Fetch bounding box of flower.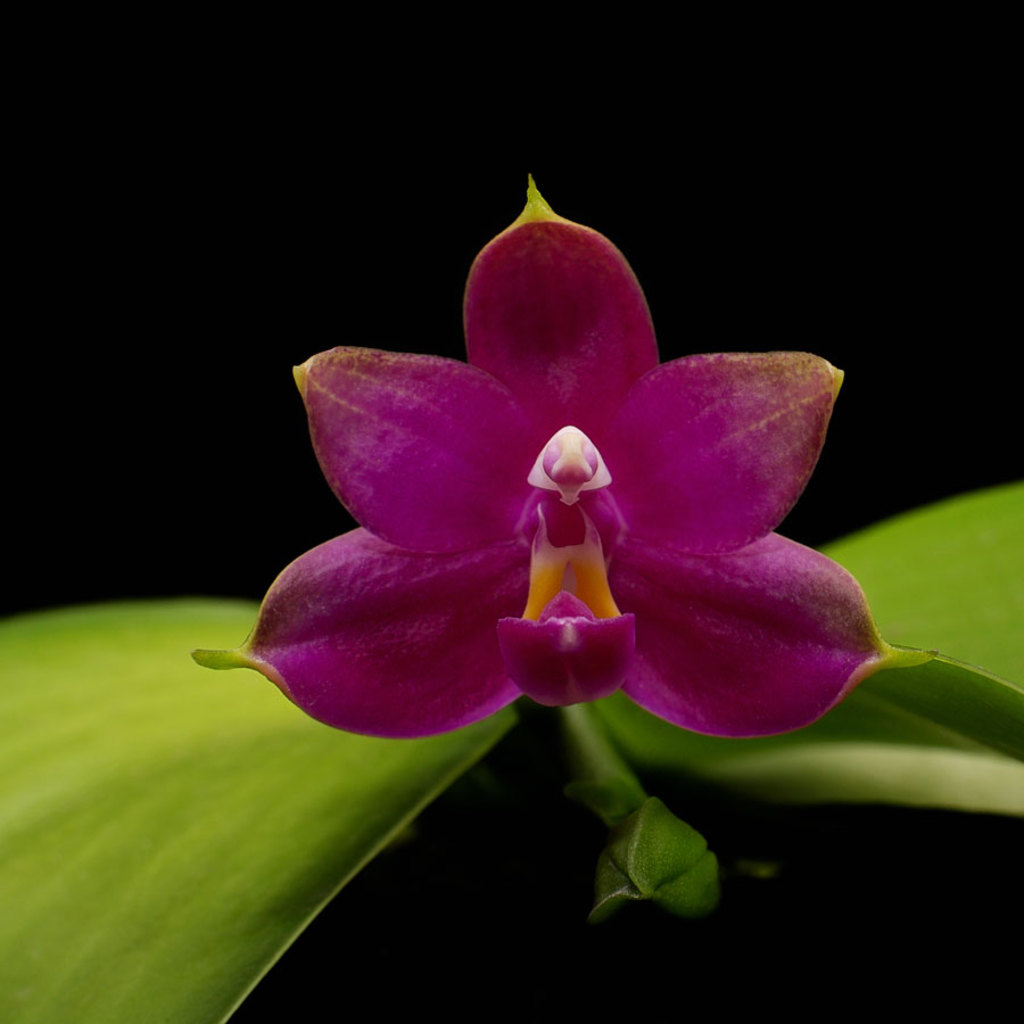
Bbox: rect(246, 200, 894, 765).
